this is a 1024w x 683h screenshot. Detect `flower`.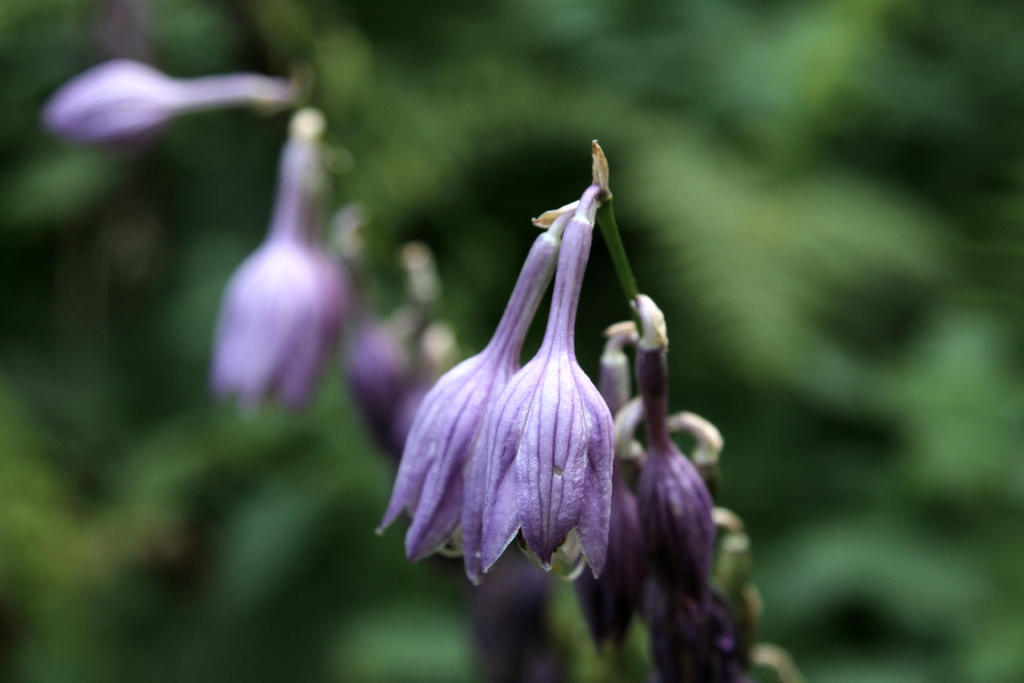
562/335/642/657.
